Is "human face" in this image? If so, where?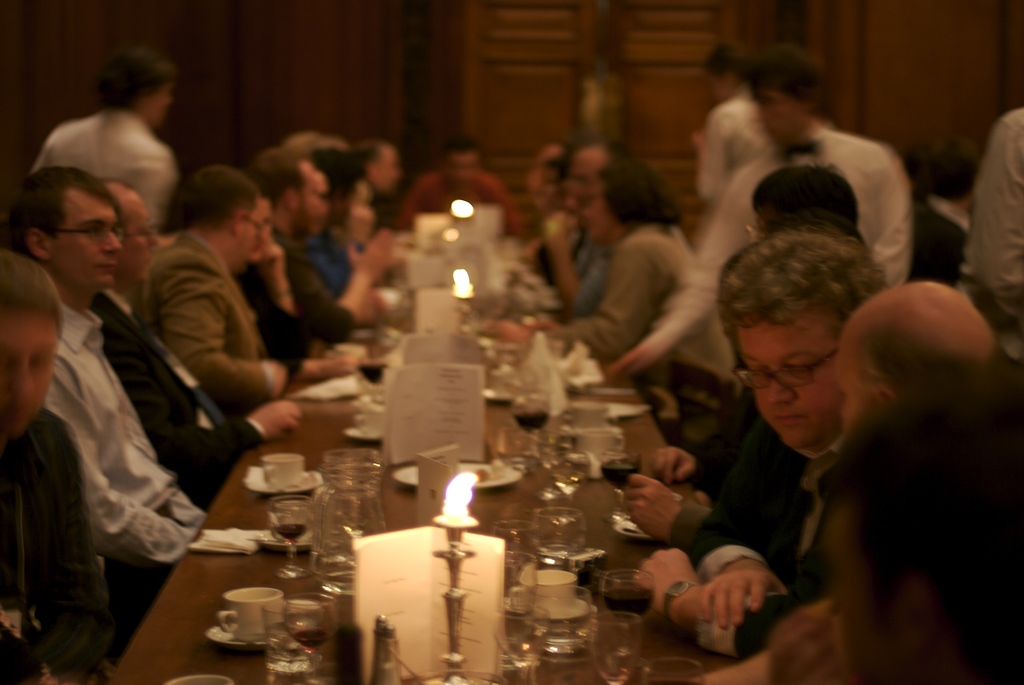
Yes, at box(755, 86, 813, 142).
